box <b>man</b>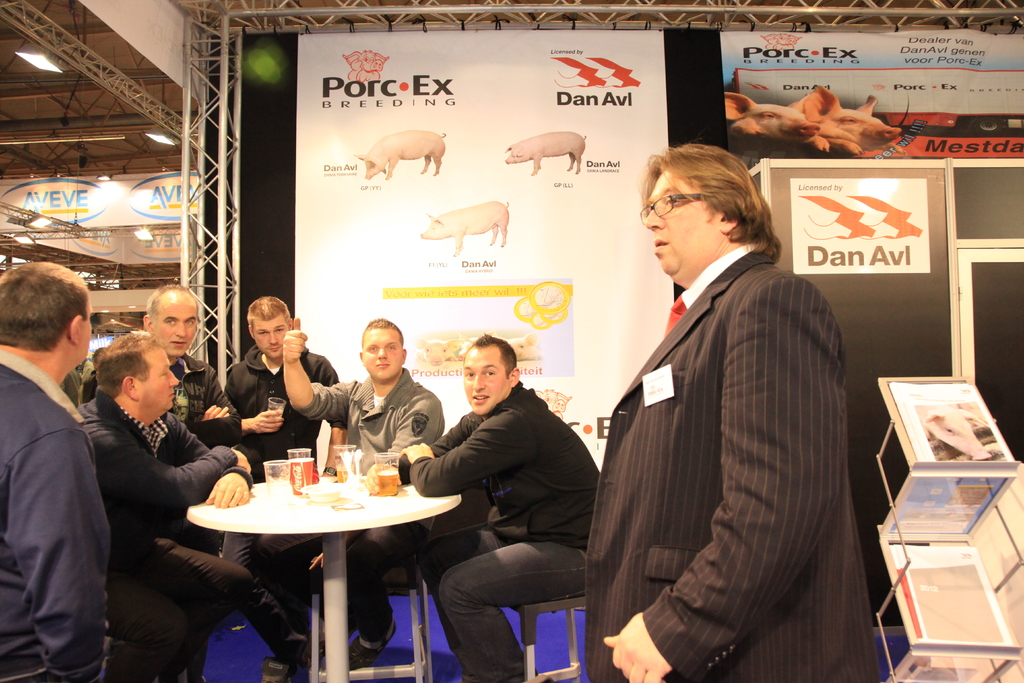
x1=255, y1=317, x2=444, y2=673
